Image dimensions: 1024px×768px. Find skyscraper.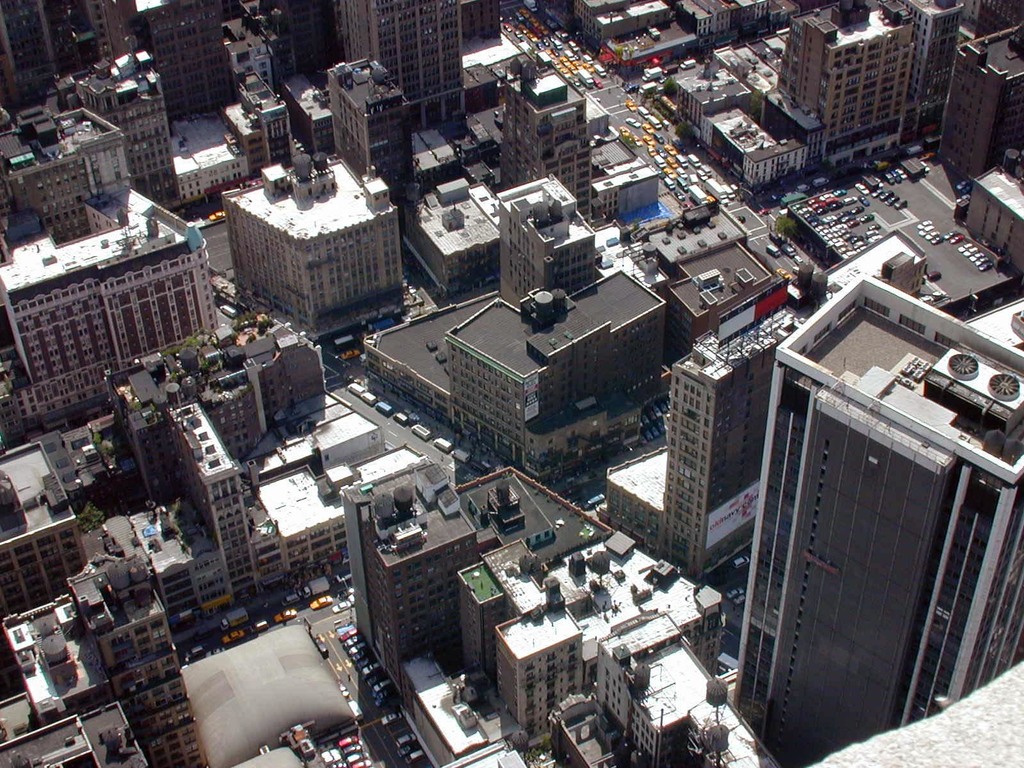
rect(737, 266, 1006, 767).
